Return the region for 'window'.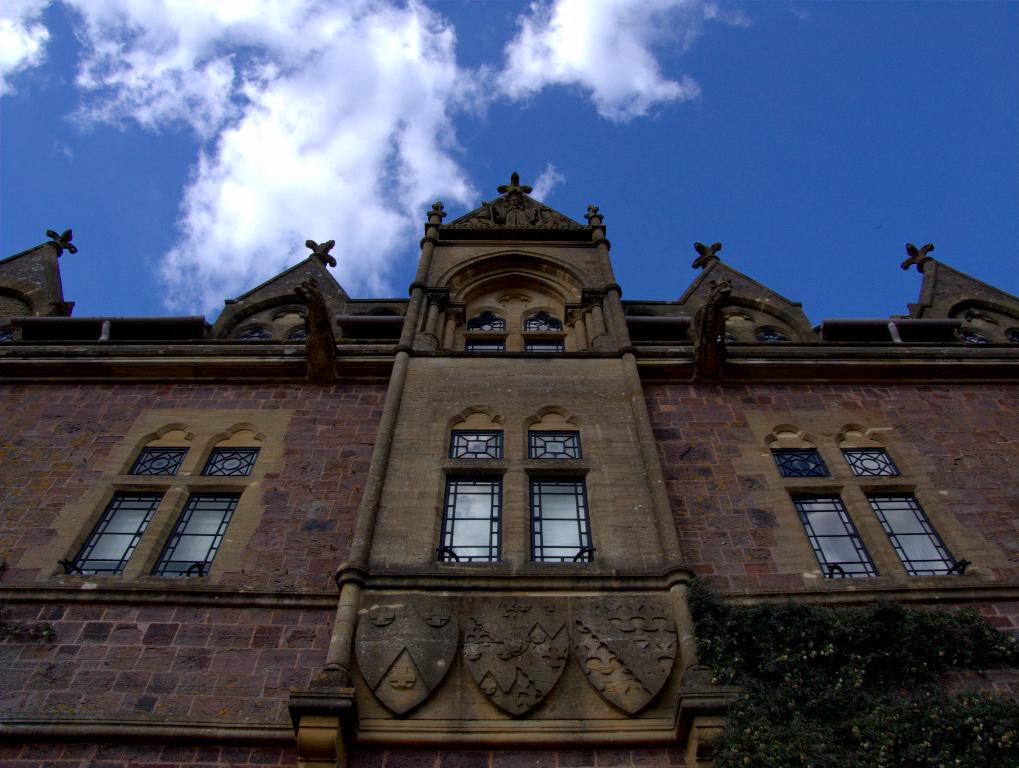
left=200, top=449, right=259, bottom=477.
